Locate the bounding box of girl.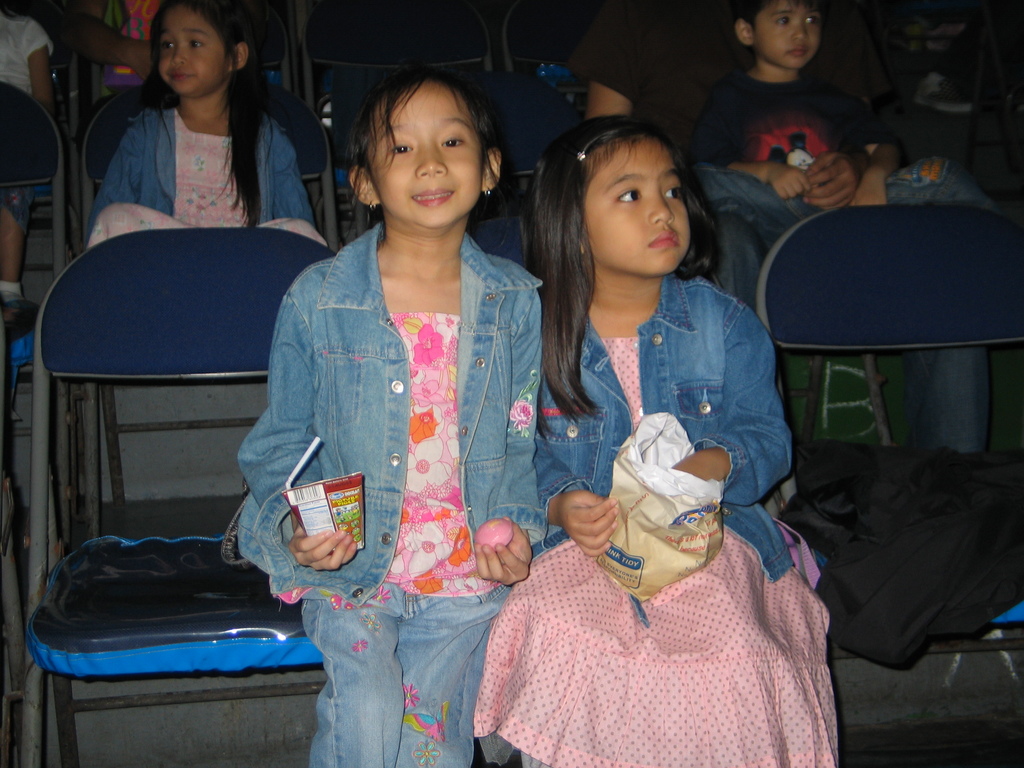
Bounding box: (x1=84, y1=0, x2=330, y2=252).
